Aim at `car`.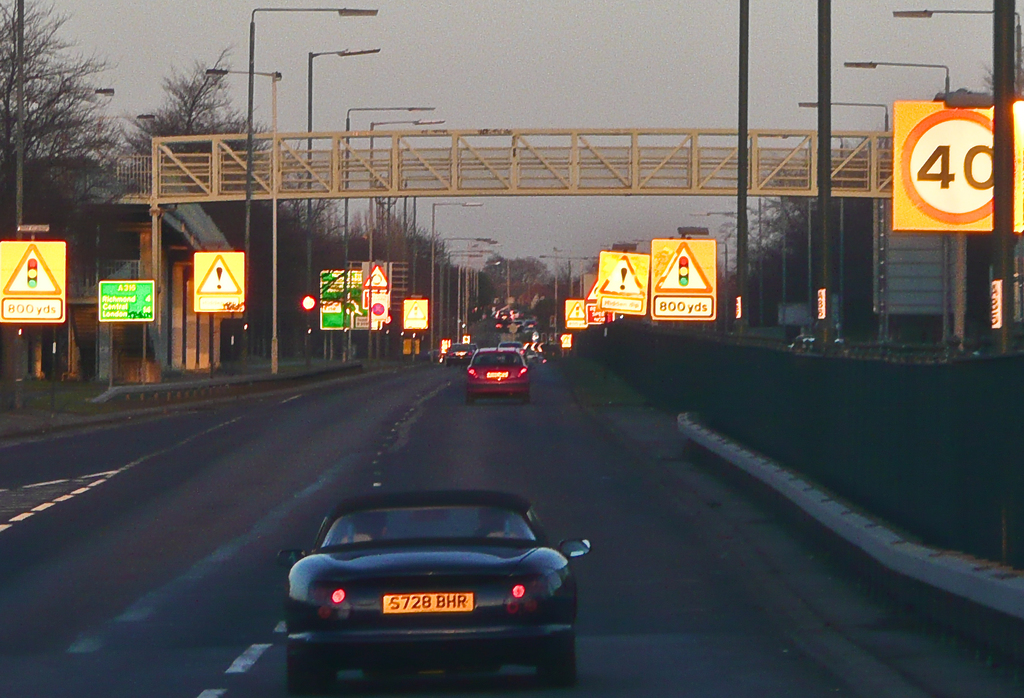
Aimed at {"left": 463, "top": 349, "right": 531, "bottom": 407}.
